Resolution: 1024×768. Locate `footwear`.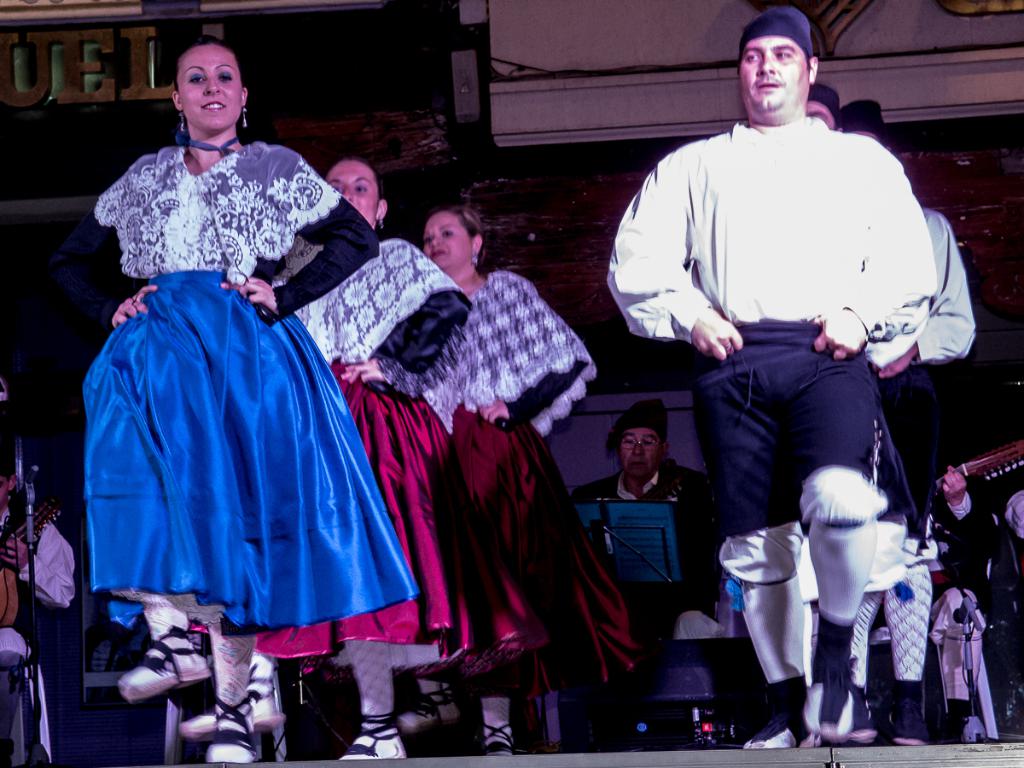
crop(109, 632, 218, 695).
